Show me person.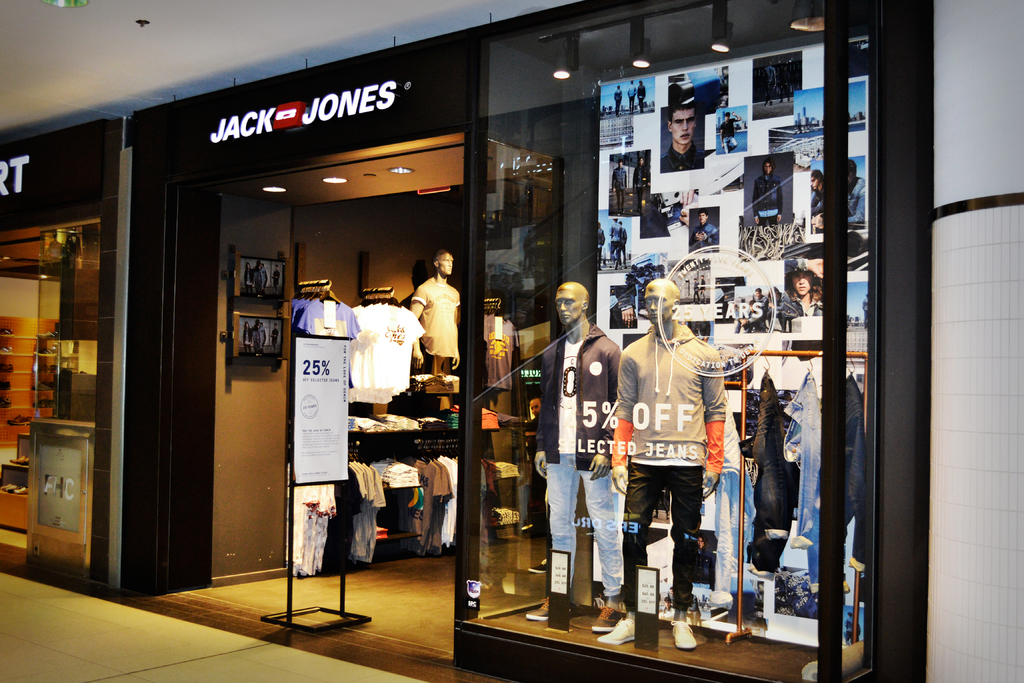
person is here: bbox=[255, 319, 261, 350].
